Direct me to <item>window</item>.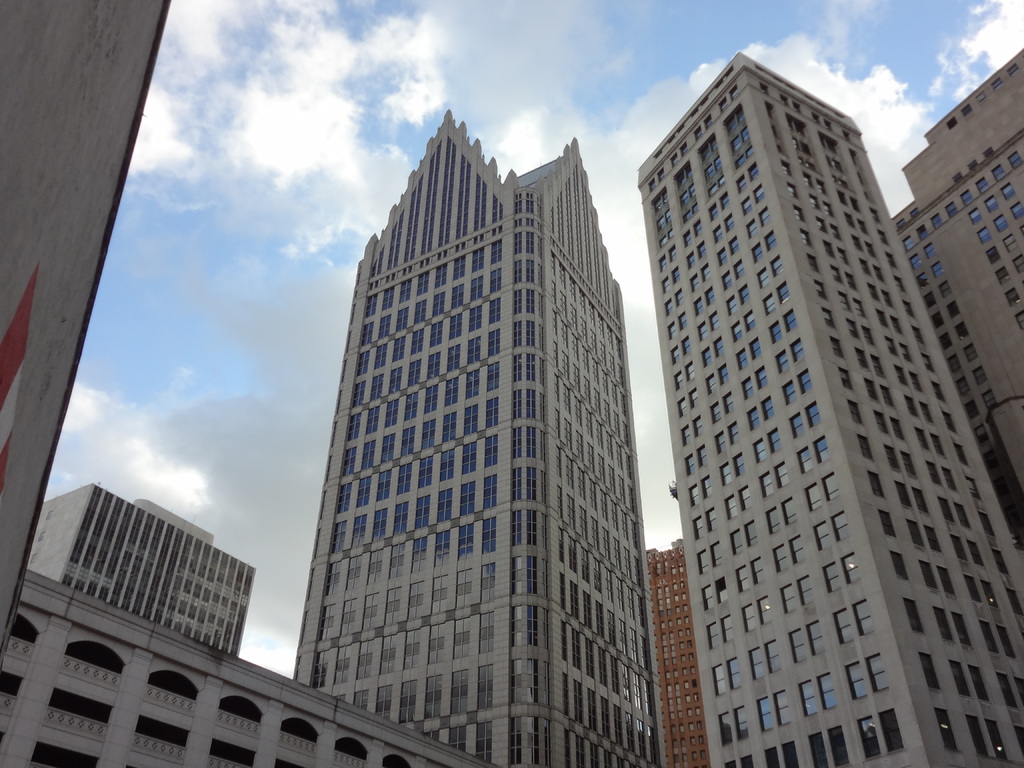
Direction: 680/424/694/452.
